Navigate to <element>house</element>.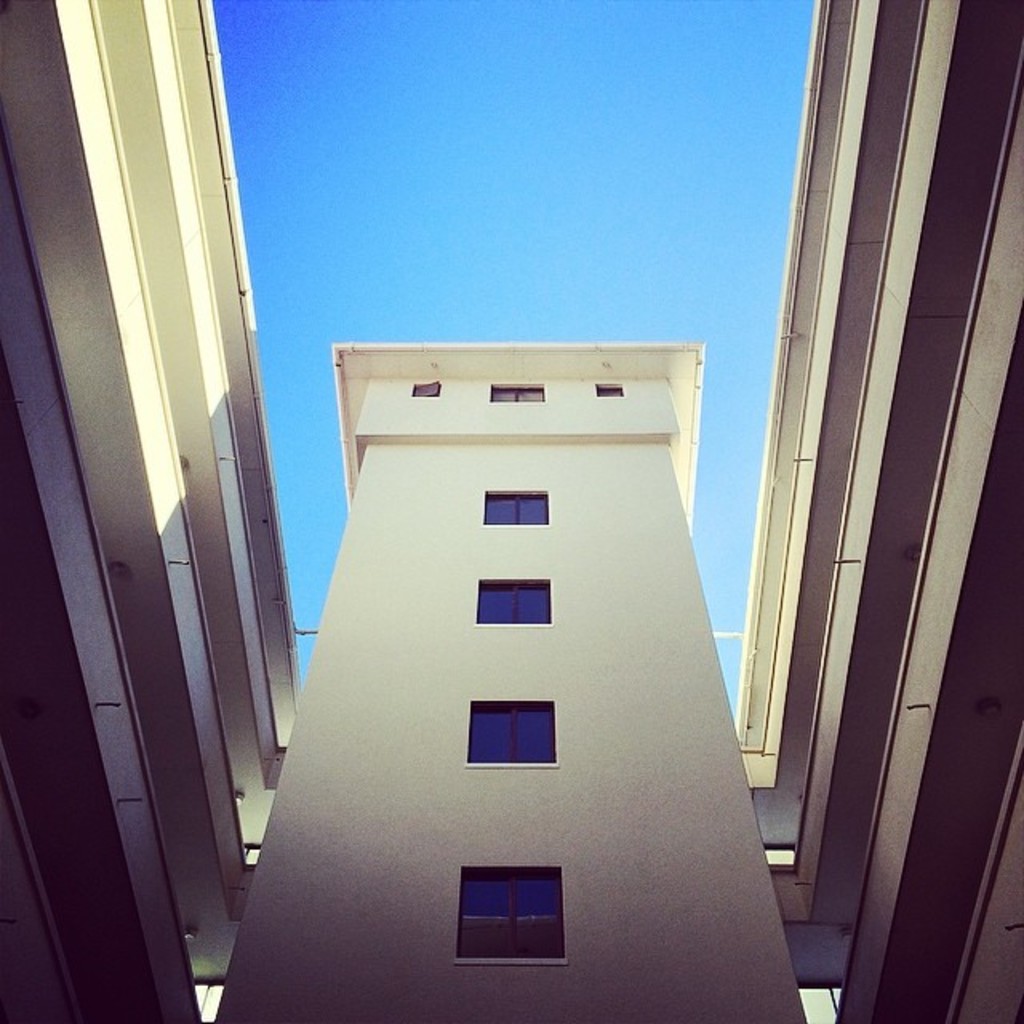
Navigation target: locate(723, 0, 1019, 1022).
